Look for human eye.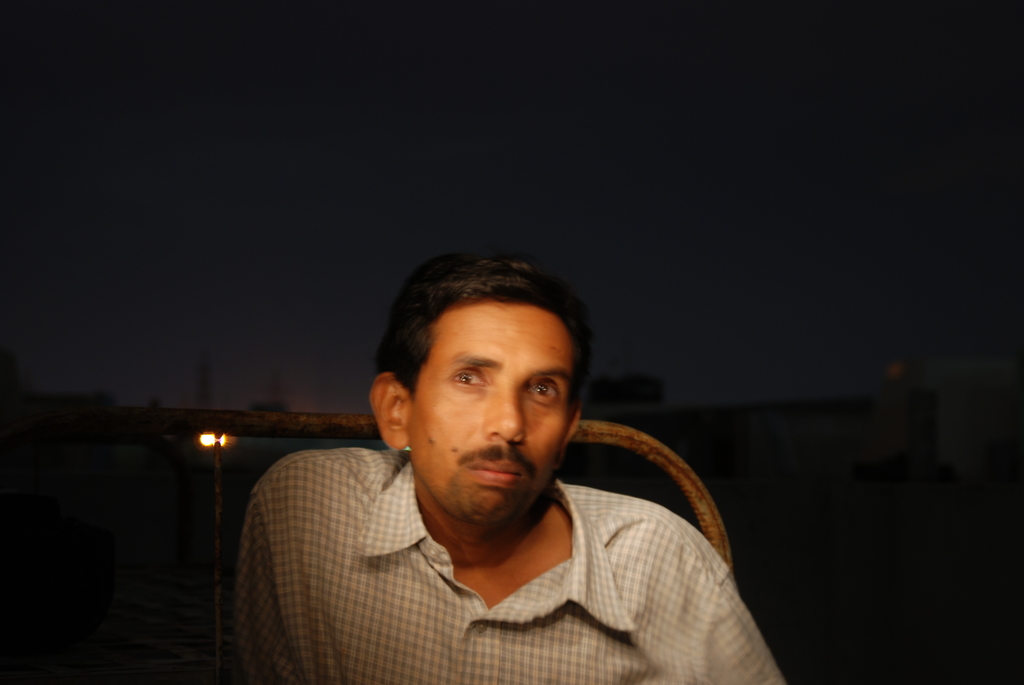
Found: <region>444, 363, 487, 391</region>.
